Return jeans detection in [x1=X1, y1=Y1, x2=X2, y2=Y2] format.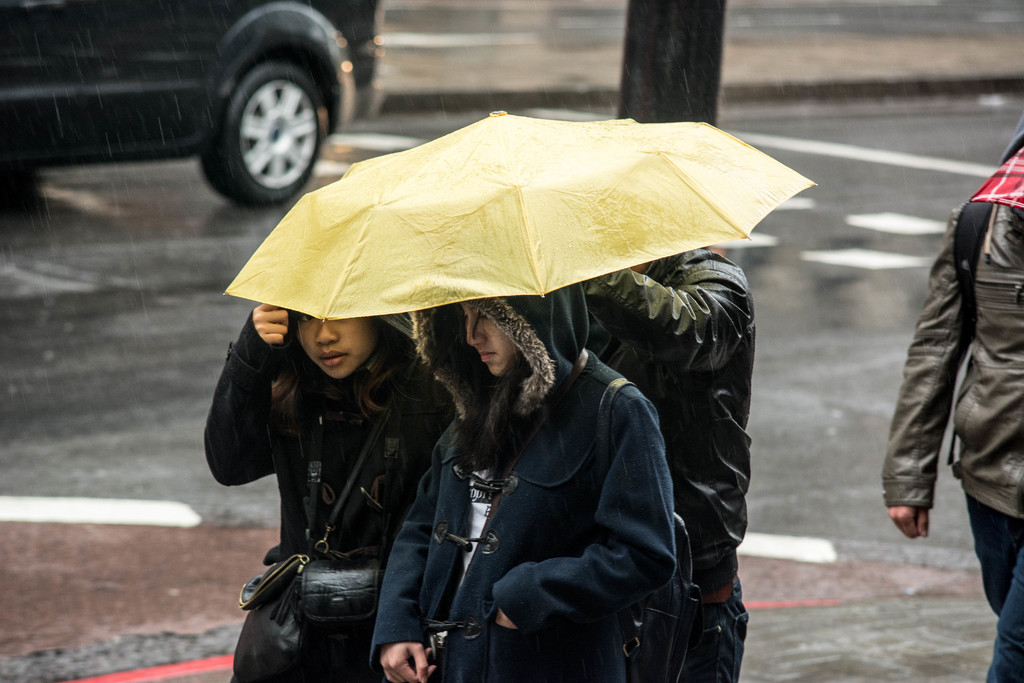
[x1=669, y1=587, x2=750, y2=682].
